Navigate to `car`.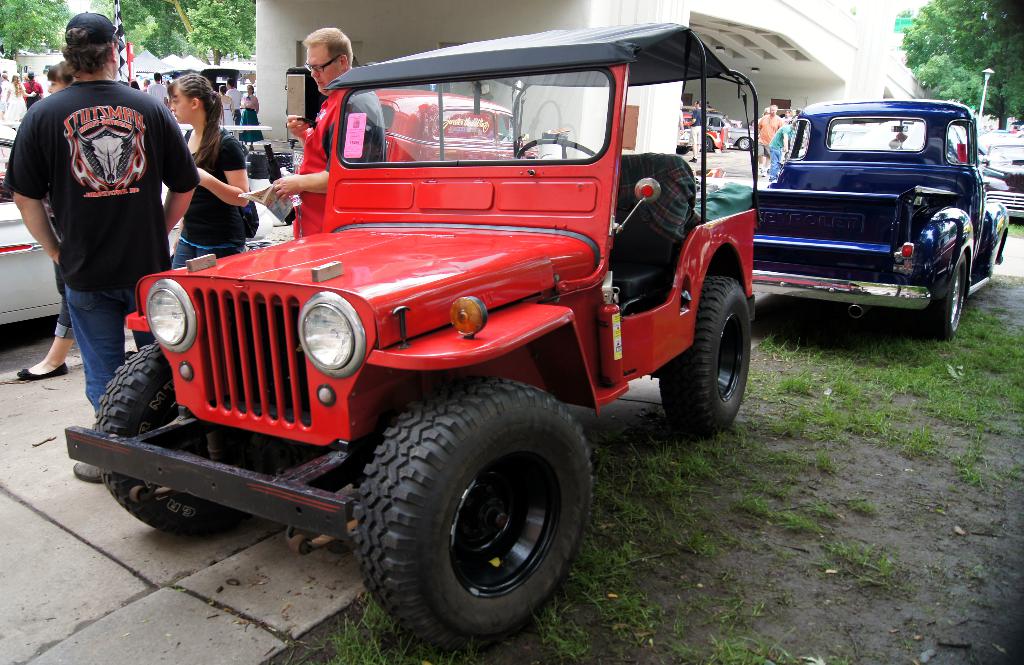
Navigation target: bbox(61, 20, 765, 650).
